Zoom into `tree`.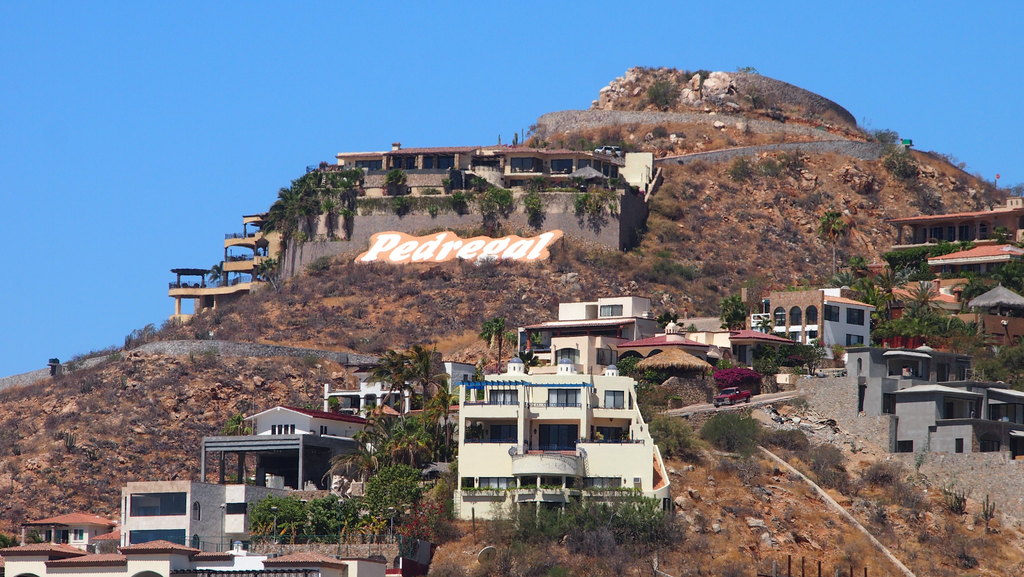
Zoom target: region(872, 241, 977, 275).
